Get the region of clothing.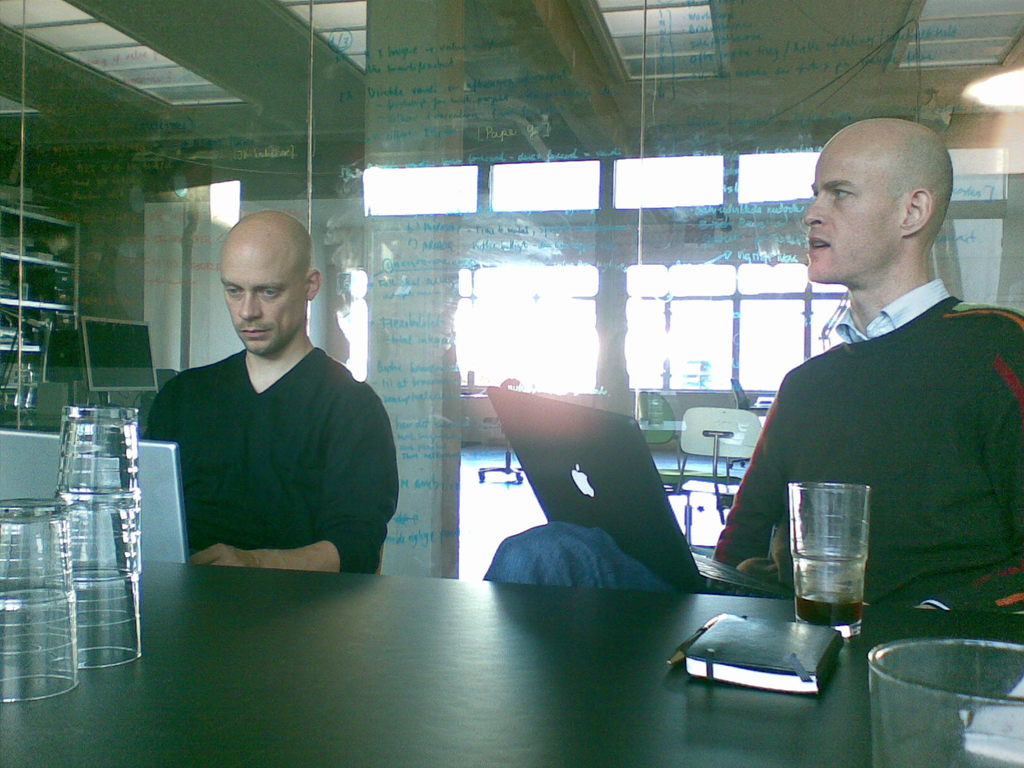
locate(141, 342, 401, 577).
